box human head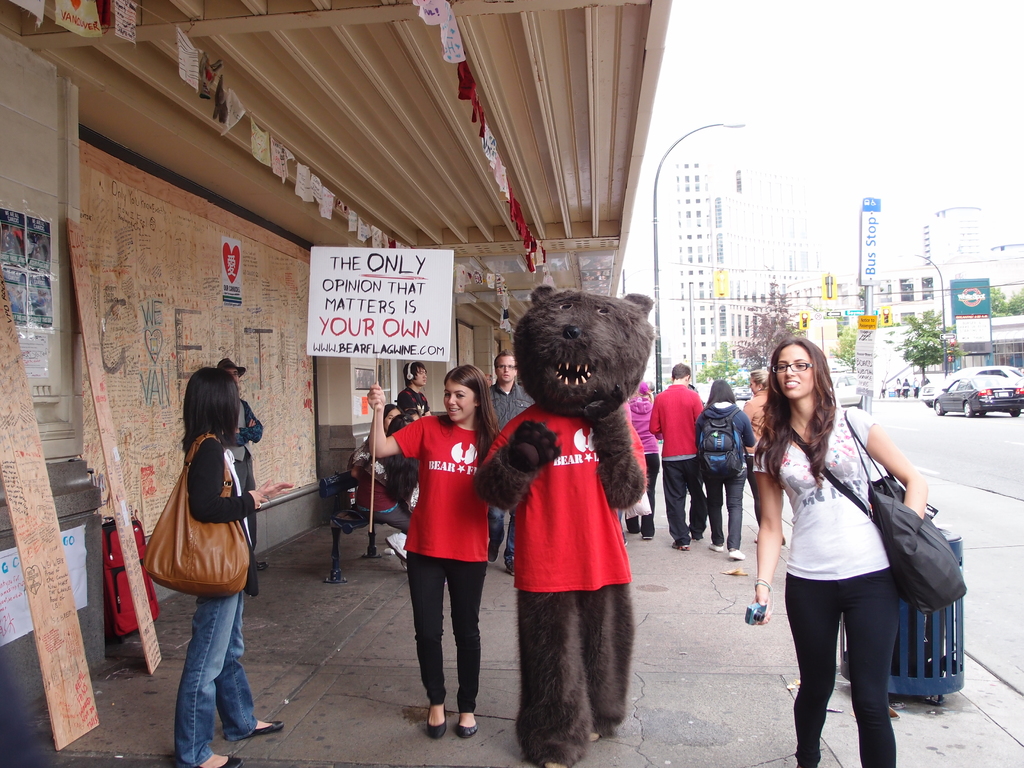
[491,351,517,383]
